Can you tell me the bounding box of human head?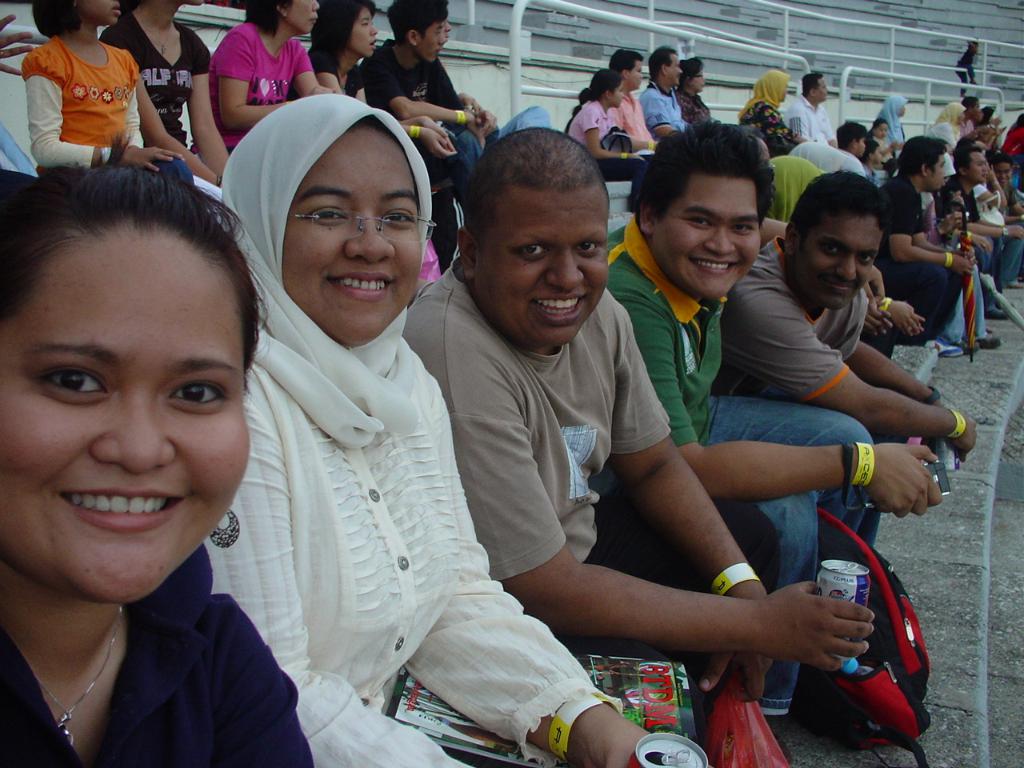
bbox=[976, 105, 994, 124].
